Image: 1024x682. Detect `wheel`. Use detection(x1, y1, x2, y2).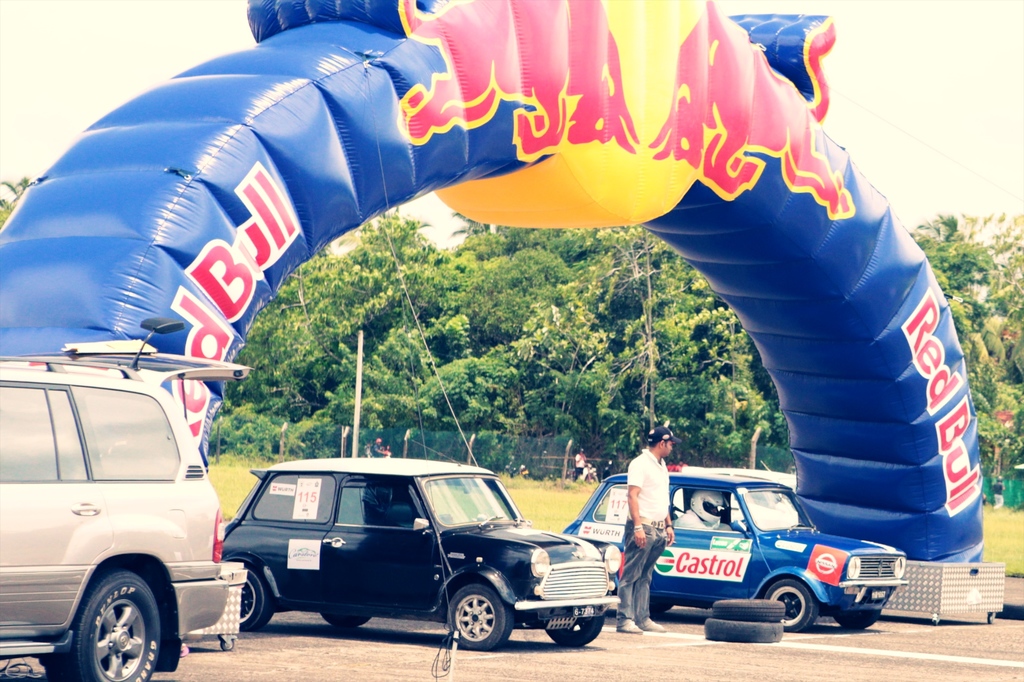
detection(540, 623, 602, 650).
